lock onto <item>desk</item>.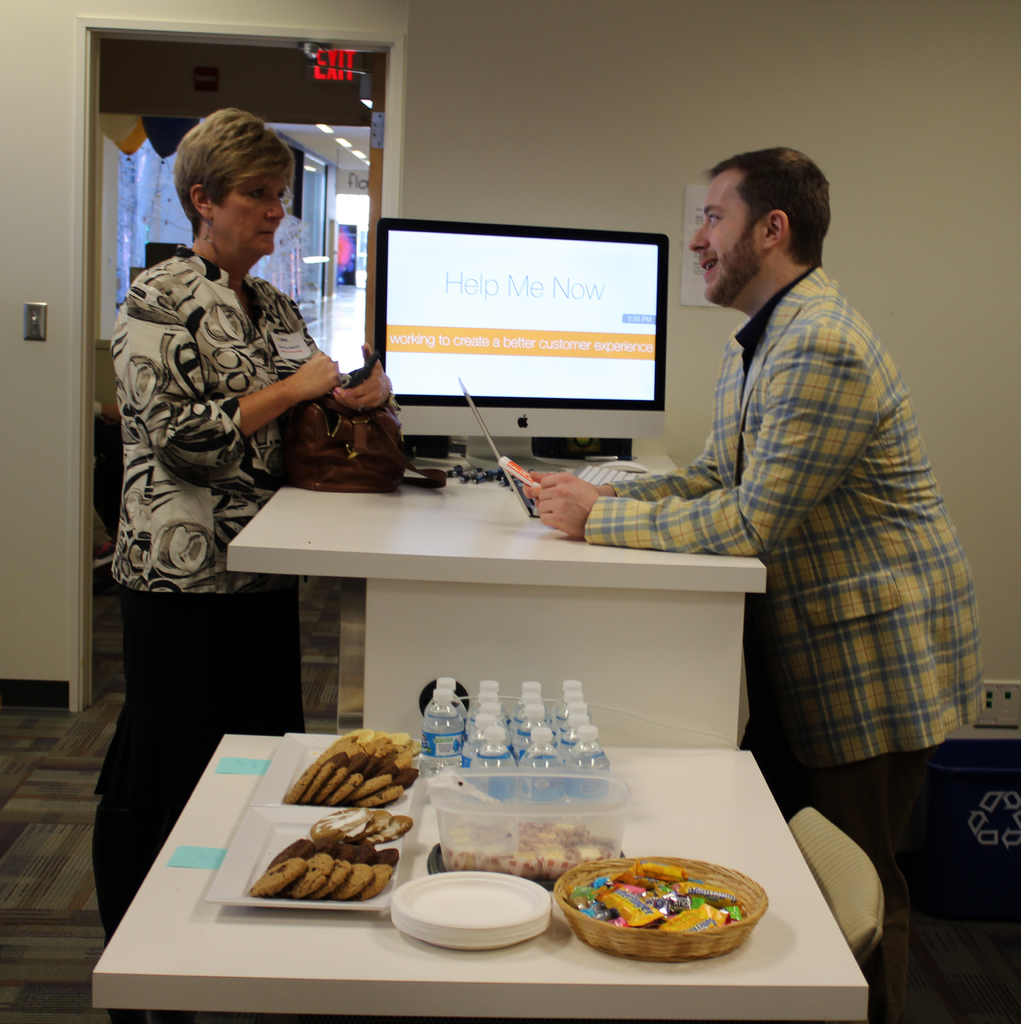
Locked: [x1=221, y1=447, x2=769, y2=753].
